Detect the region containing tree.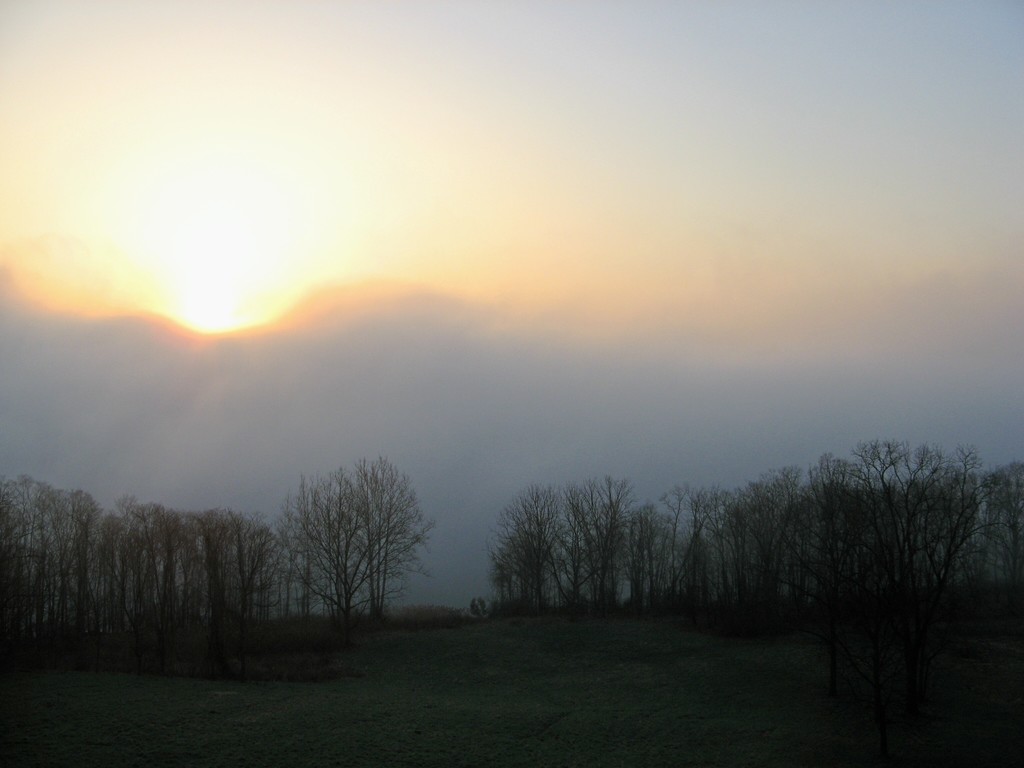
box=[559, 479, 636, 602].
